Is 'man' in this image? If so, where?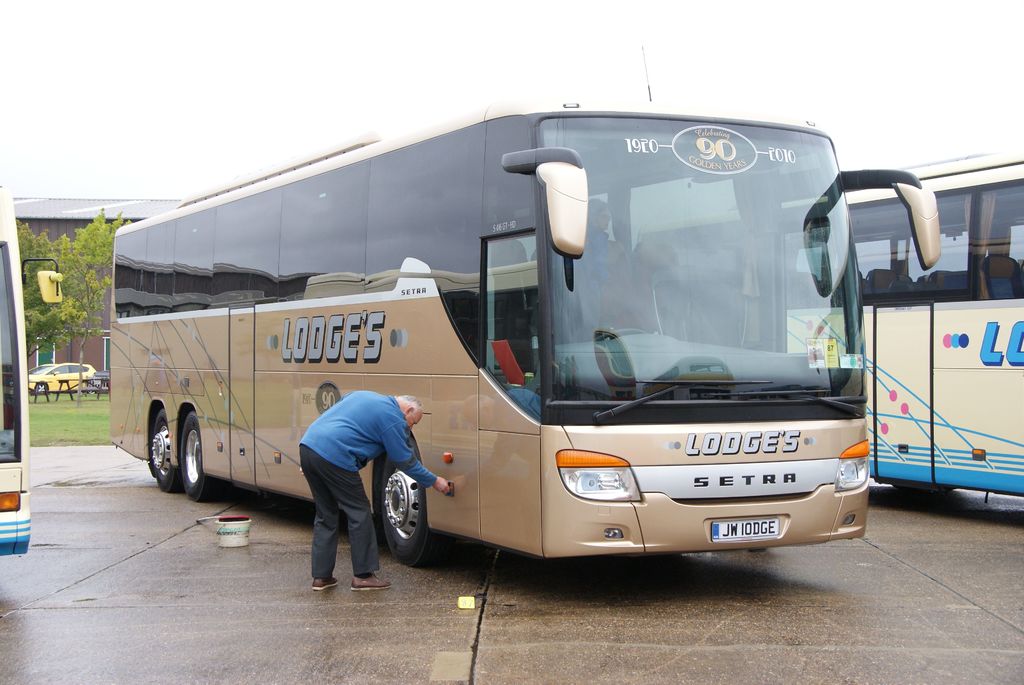
Yes, at (291,374,433,571).
